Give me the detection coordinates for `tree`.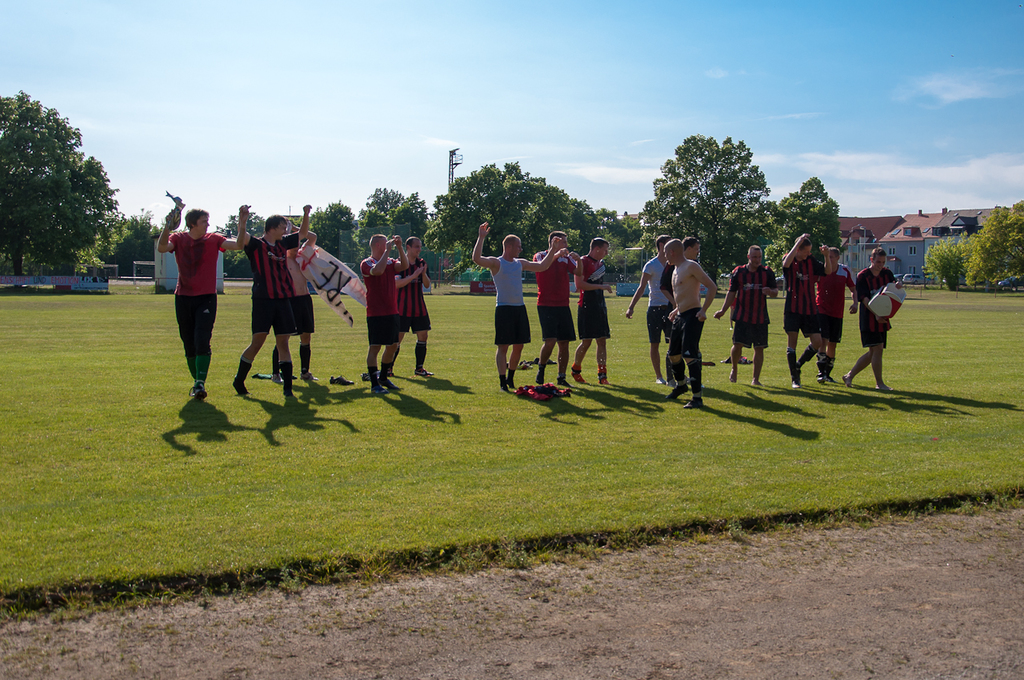
bbox=[970, 198, 1023, 287].
